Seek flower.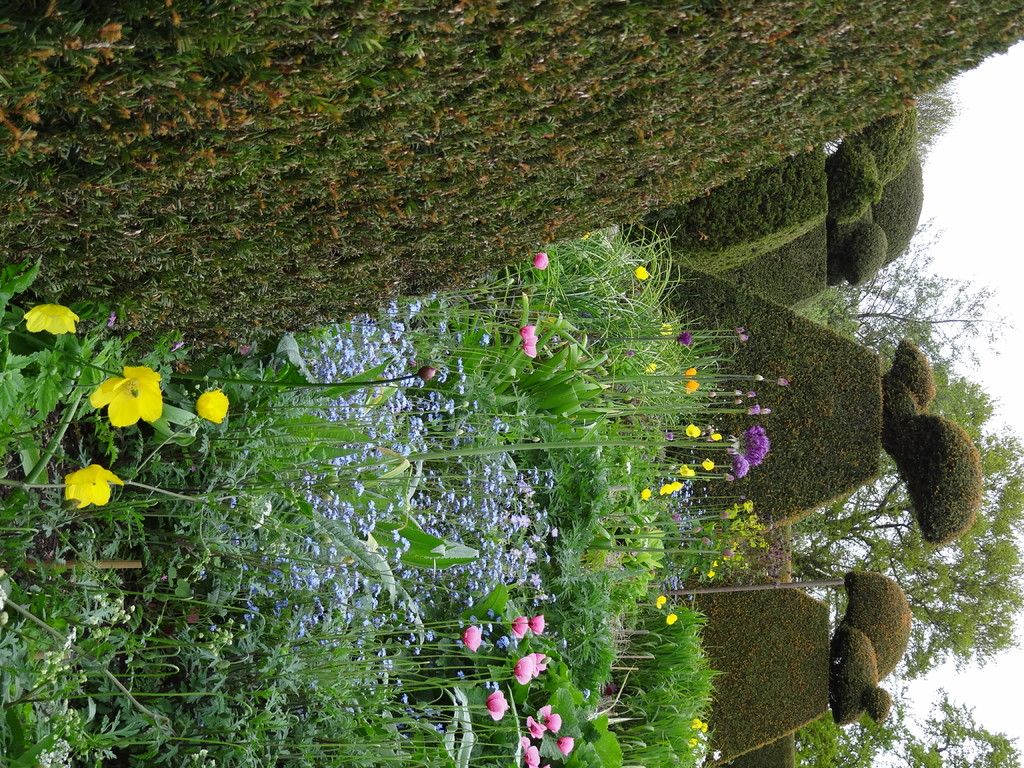
pyautogui.locateOnScreen(525, 717, 549, 741).
